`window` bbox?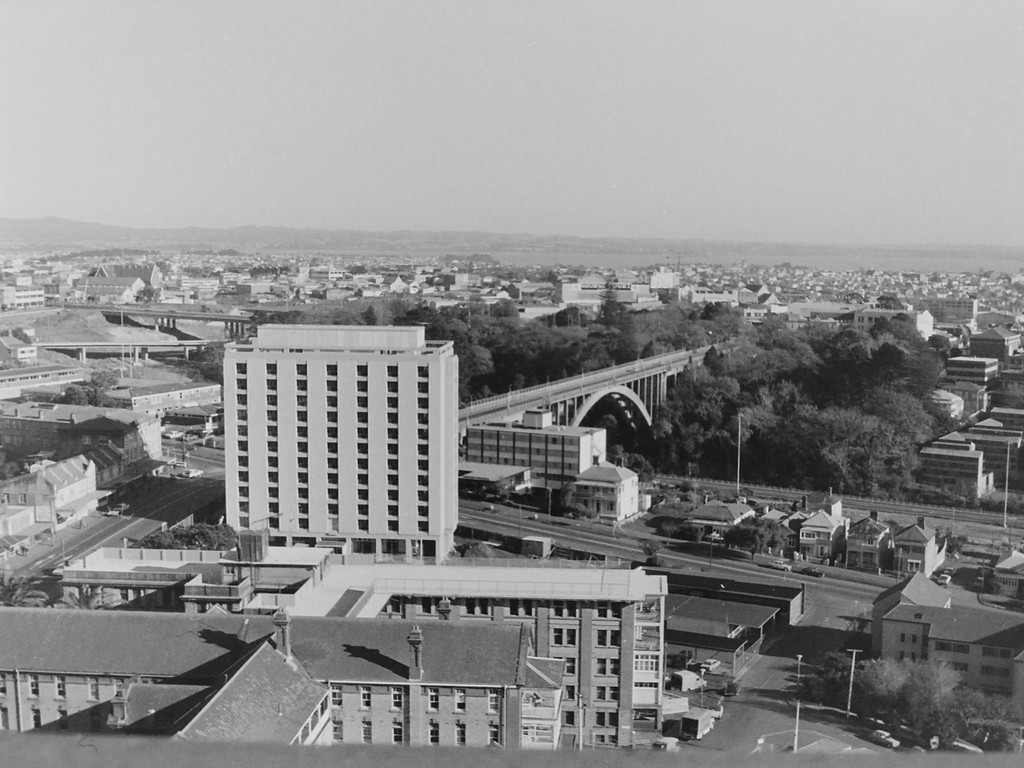
x1=357, y1=456, x2=368, y2=470
